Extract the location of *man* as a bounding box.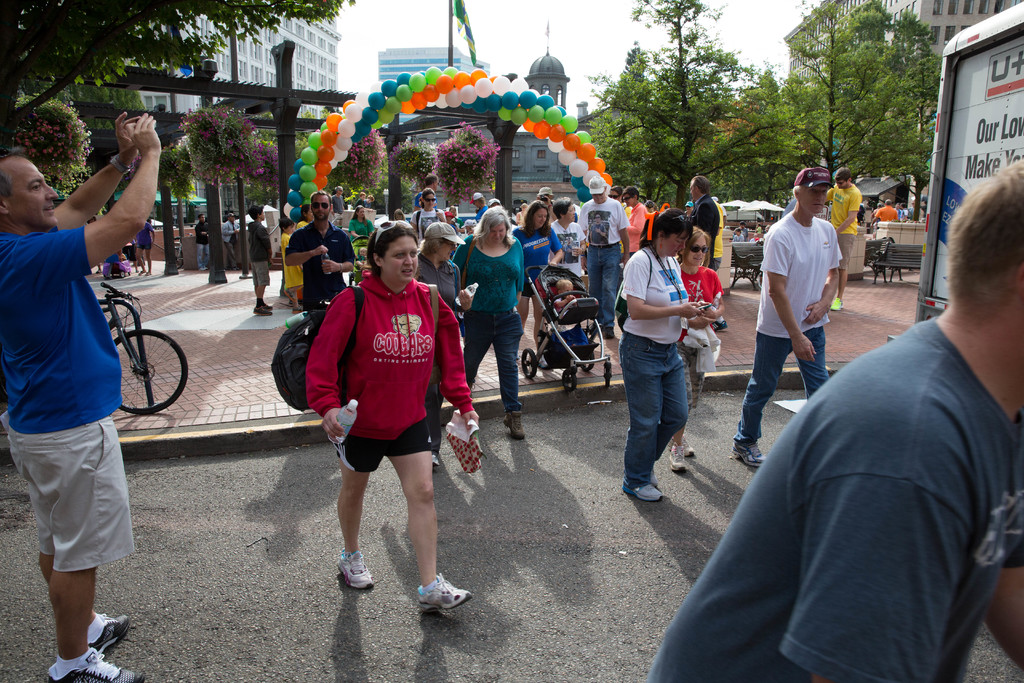
{"left": 623, "top": 186, "right": 650, "bottom": 265}.
